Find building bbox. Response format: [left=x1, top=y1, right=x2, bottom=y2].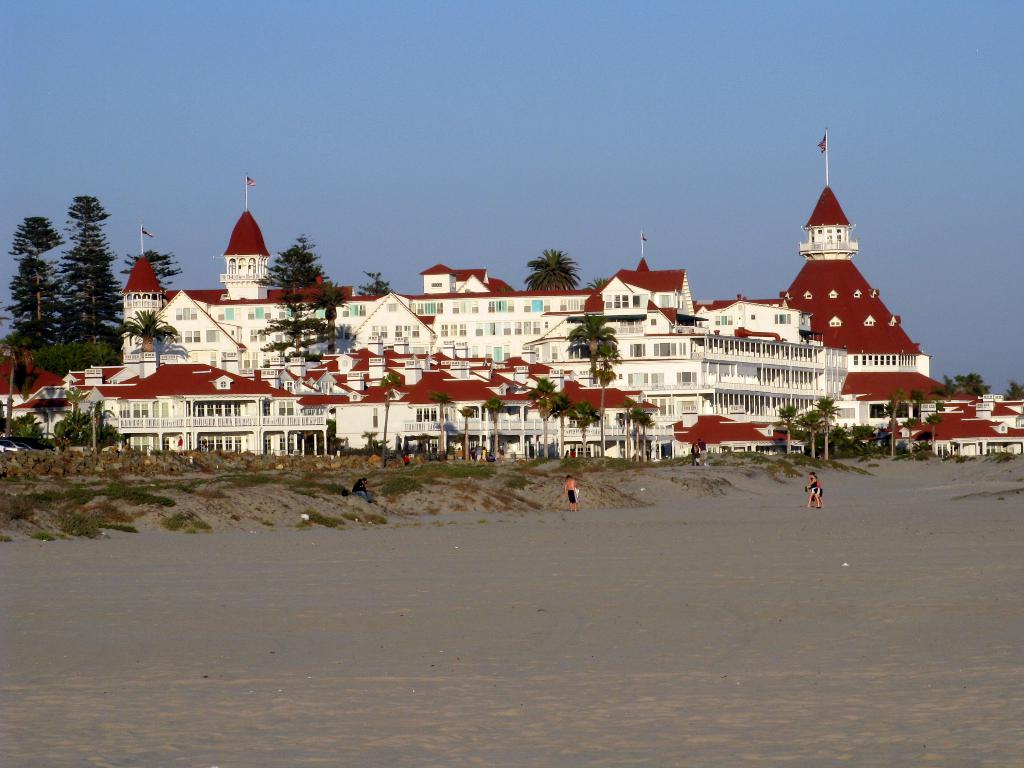
[left=37, top=167, right=962, bottom=461].
